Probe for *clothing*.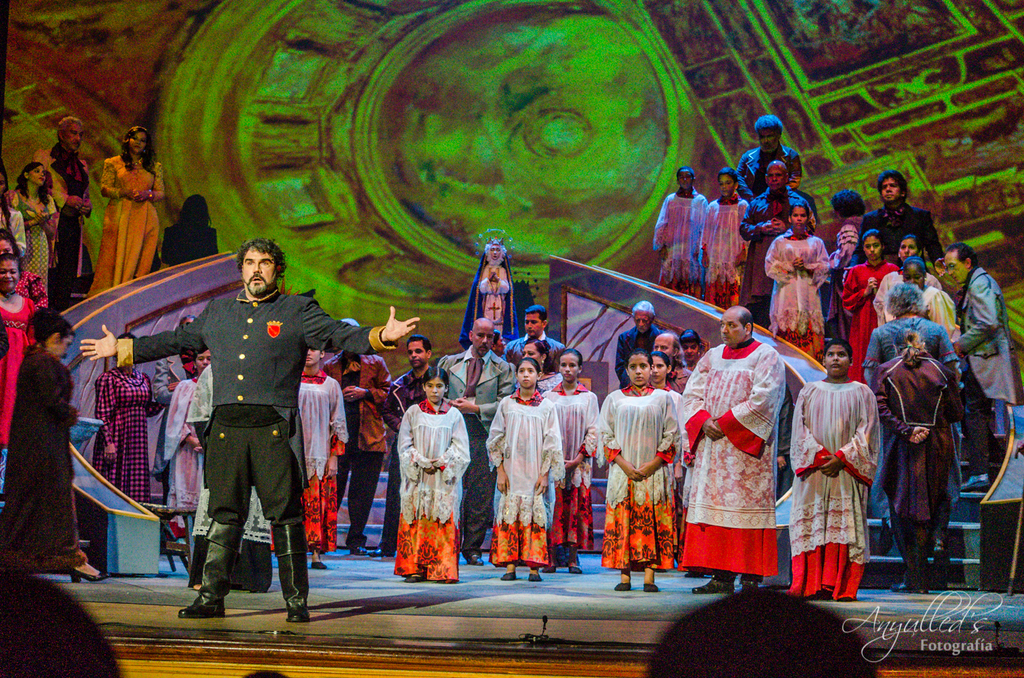
Probe result: detection(486, 388, 566, 572).
